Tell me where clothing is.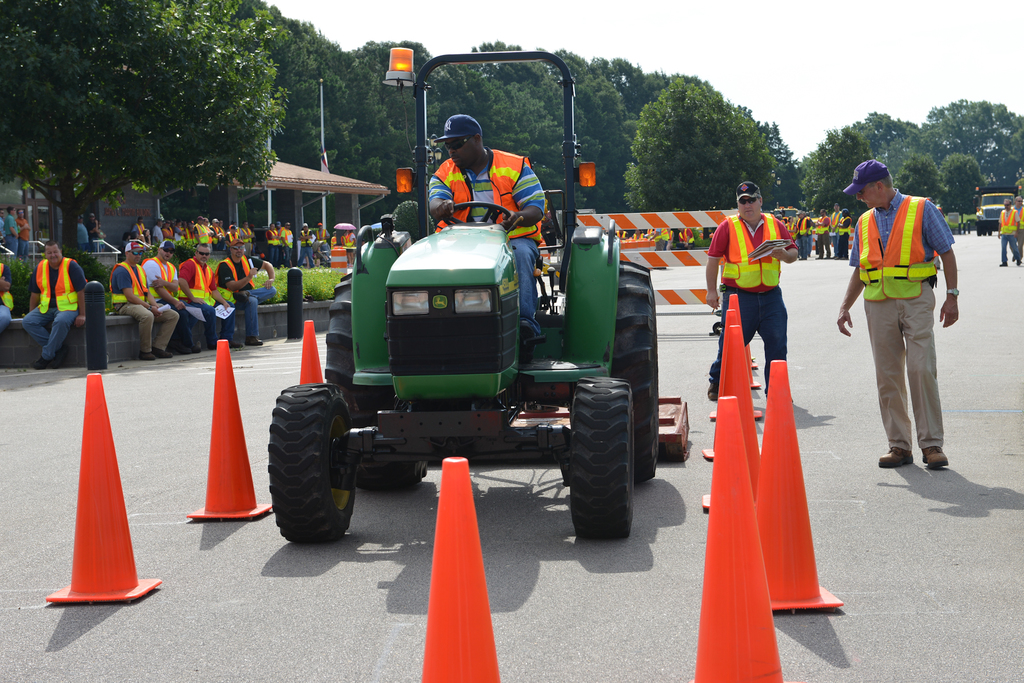
clothing is at <box>99,261,189,347</box>.
